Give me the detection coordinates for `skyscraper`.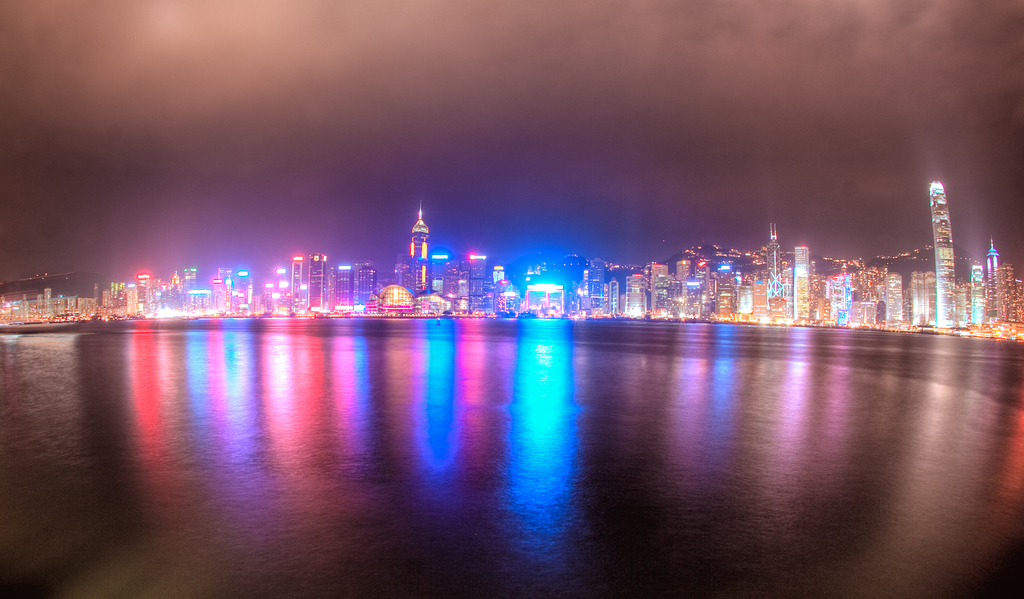
BBox(680, 257, 694, 282).
